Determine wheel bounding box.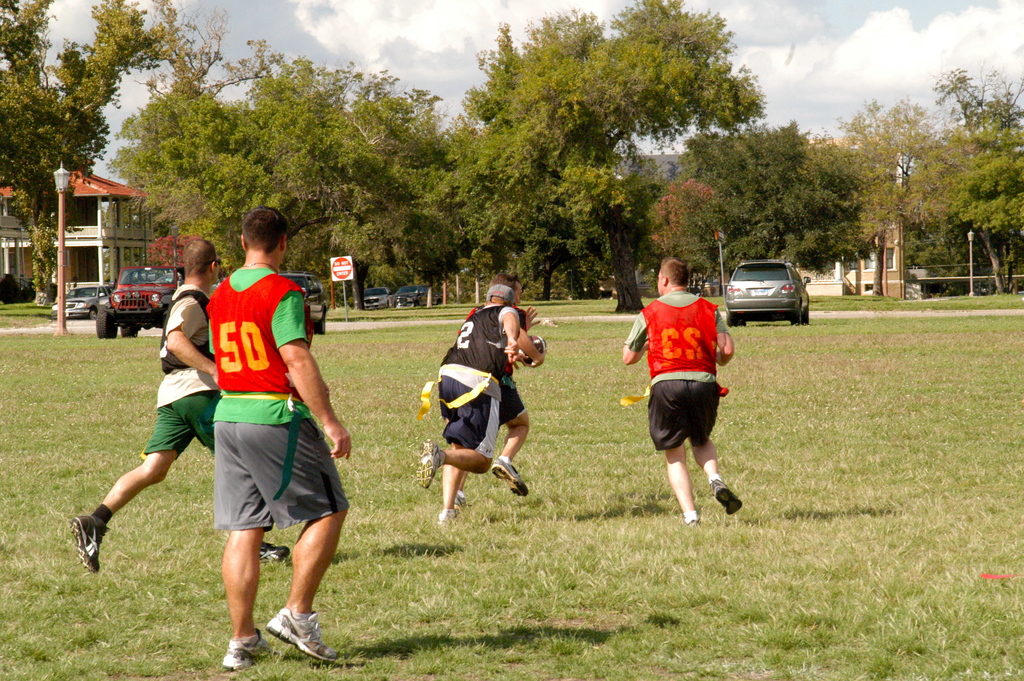
Determined: region(117, 322, 142, 340).
